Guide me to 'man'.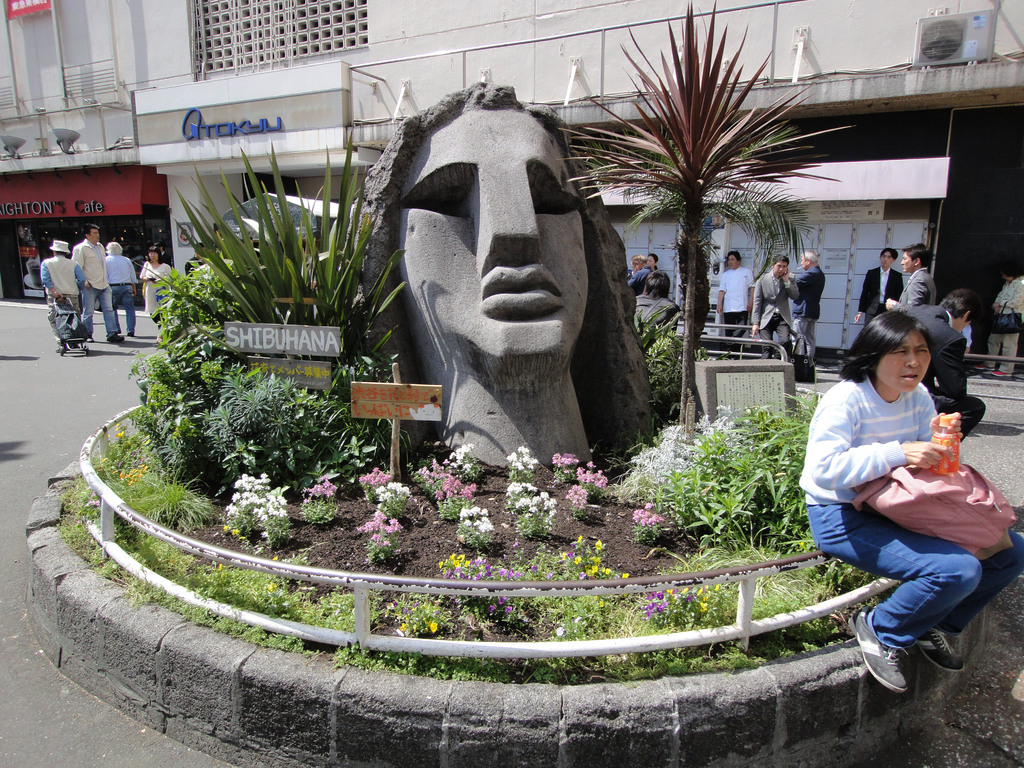
Guidance: crop(852, 248, 903, 332).
